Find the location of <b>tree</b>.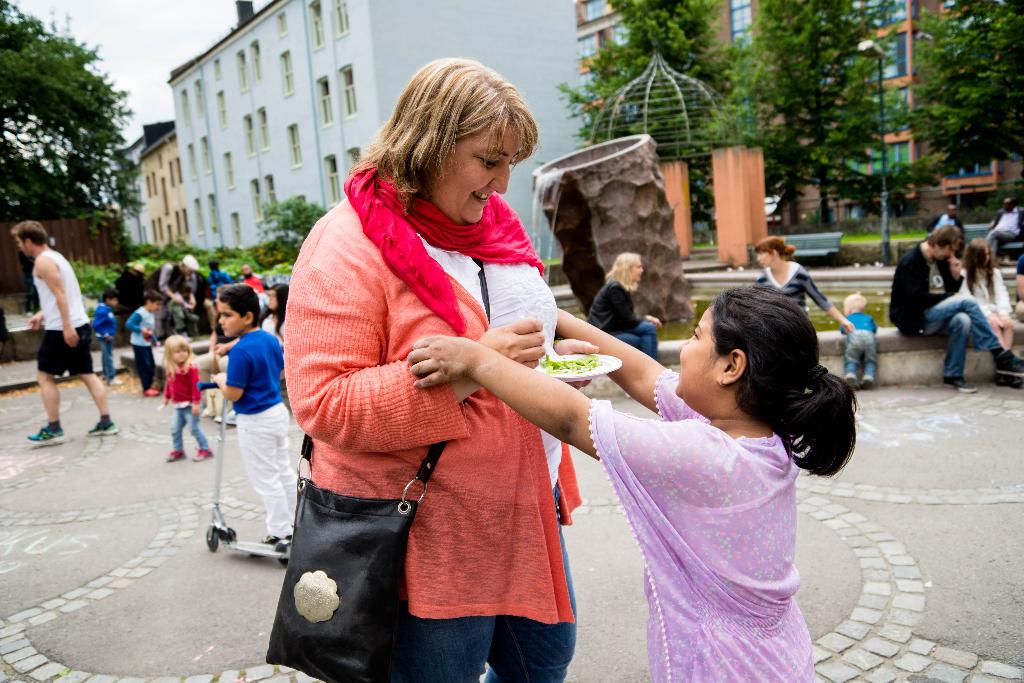
Location: (left=559, top=0, right=726, bottom=249).
